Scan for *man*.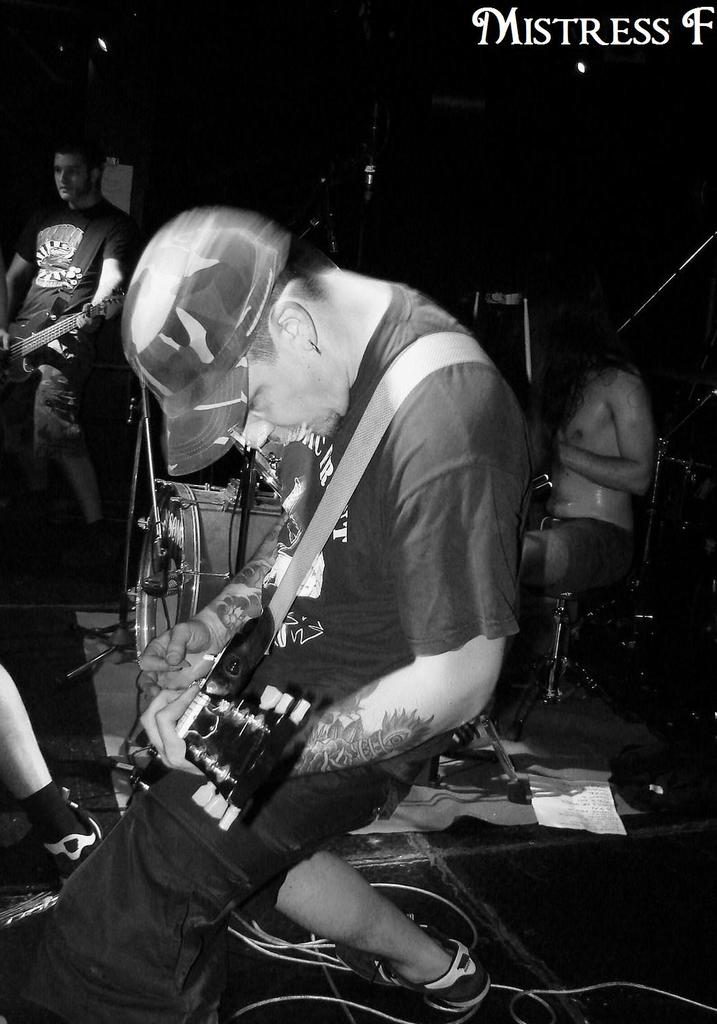
Scan result: x1=113 y1=131 x2=523 y2=958.
